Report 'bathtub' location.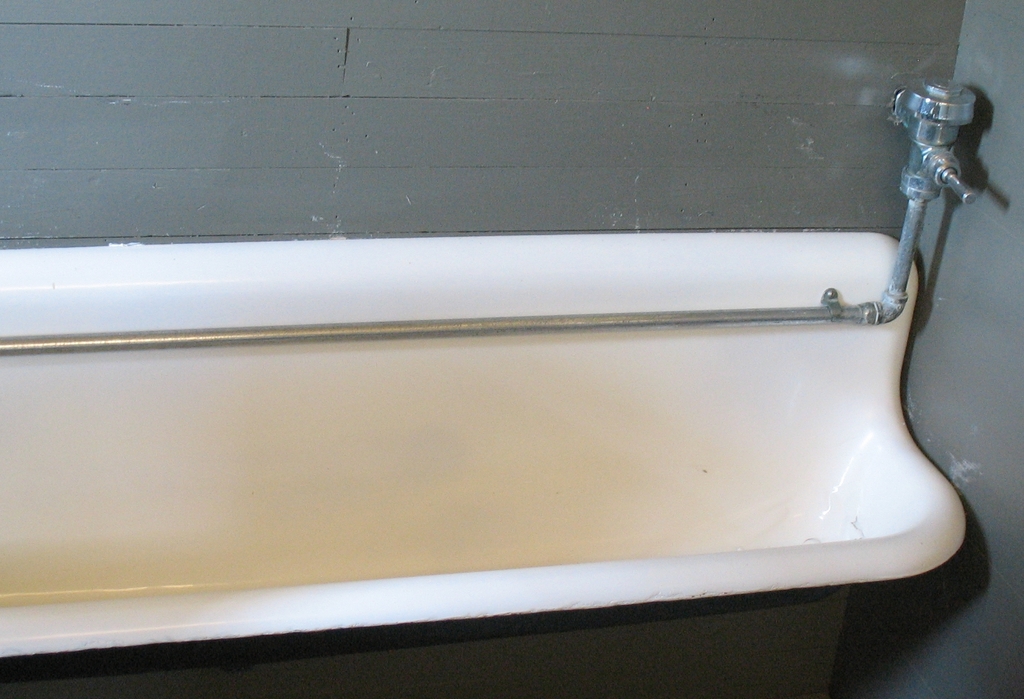
Report: bbox(0, 230, 973, 698).
